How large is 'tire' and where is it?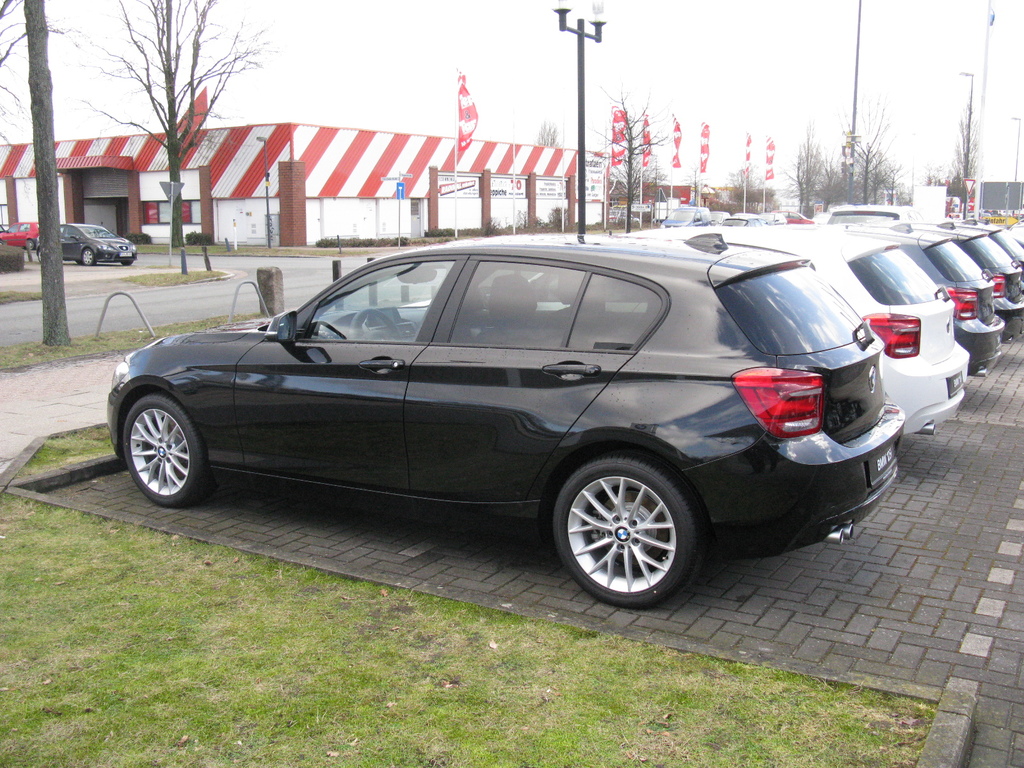
Bounding box: (122,259,132,266).
